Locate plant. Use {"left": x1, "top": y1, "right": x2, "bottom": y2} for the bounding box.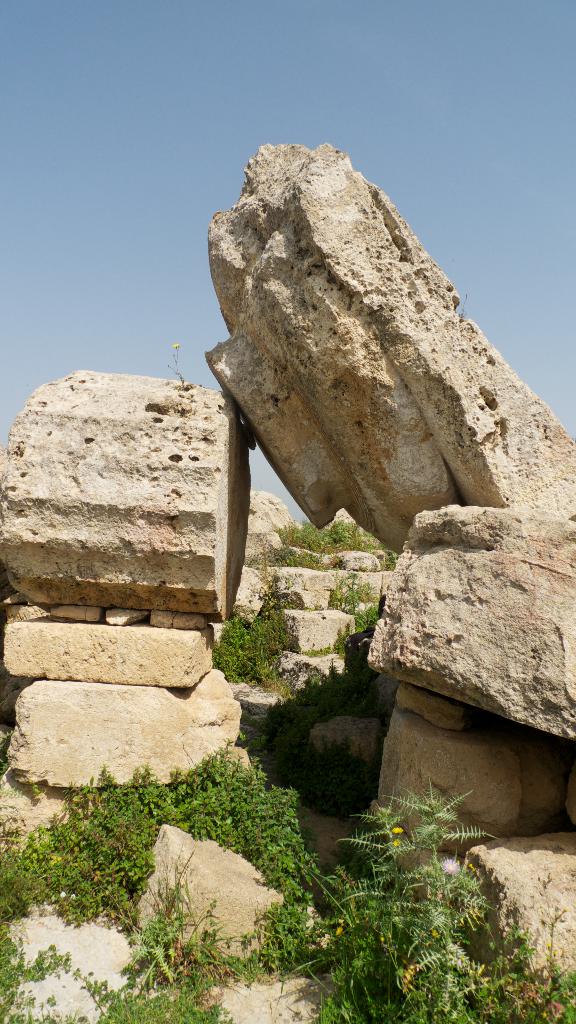
{"left": 262, "top": 762, "right": 541, "bottom": 1014}.
